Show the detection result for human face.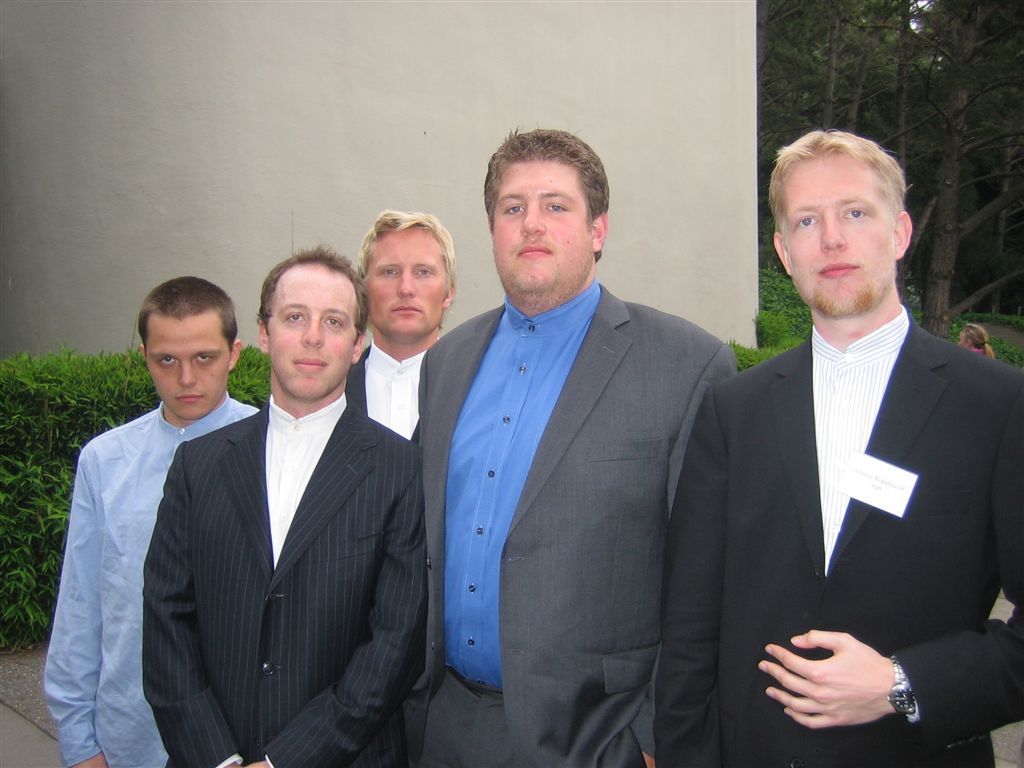
364 227 442 342.
